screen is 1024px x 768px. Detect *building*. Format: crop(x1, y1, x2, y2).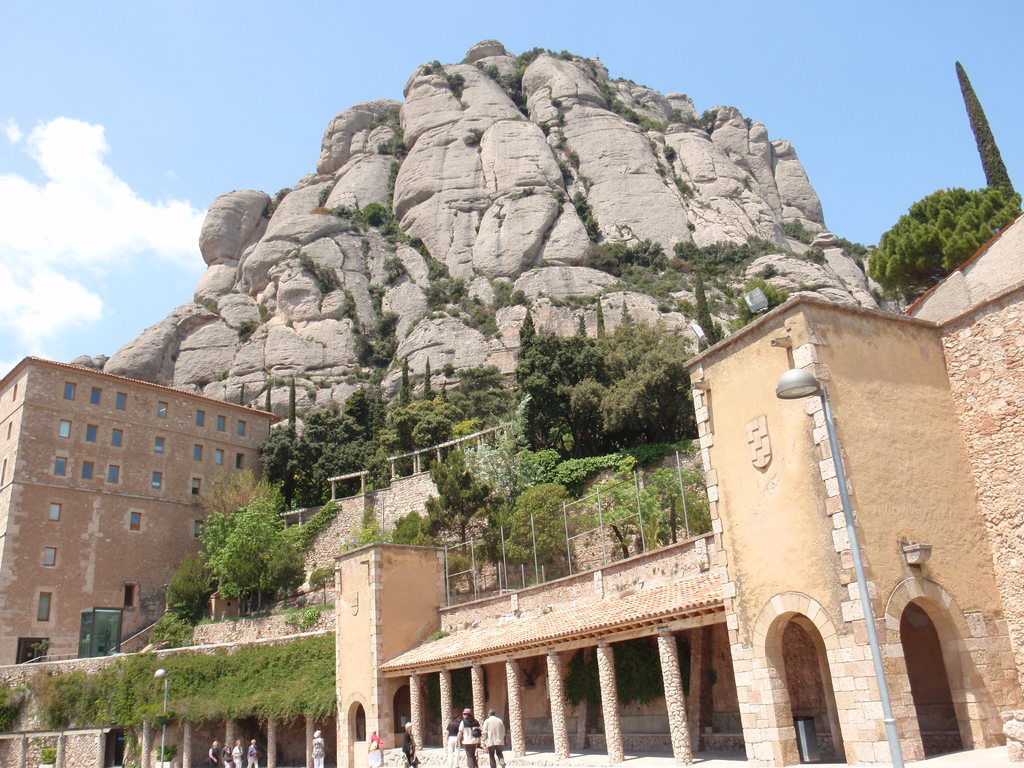
crop(0, 356, 280, 666).
